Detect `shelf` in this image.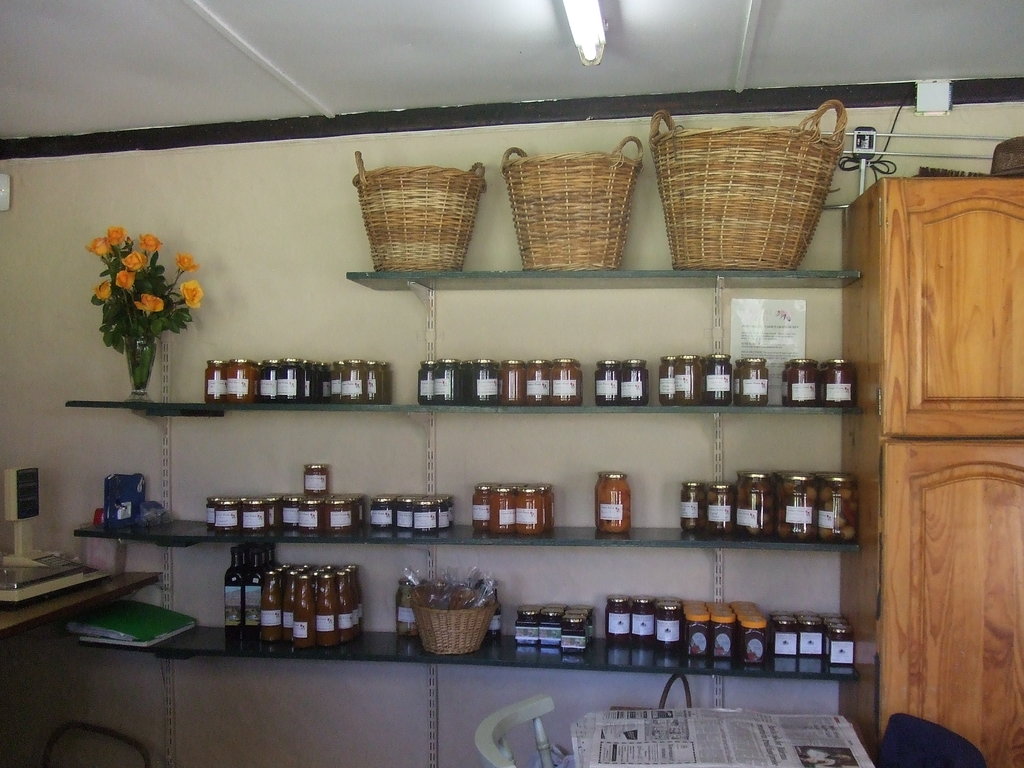
Detection: 346 267 863 348.
